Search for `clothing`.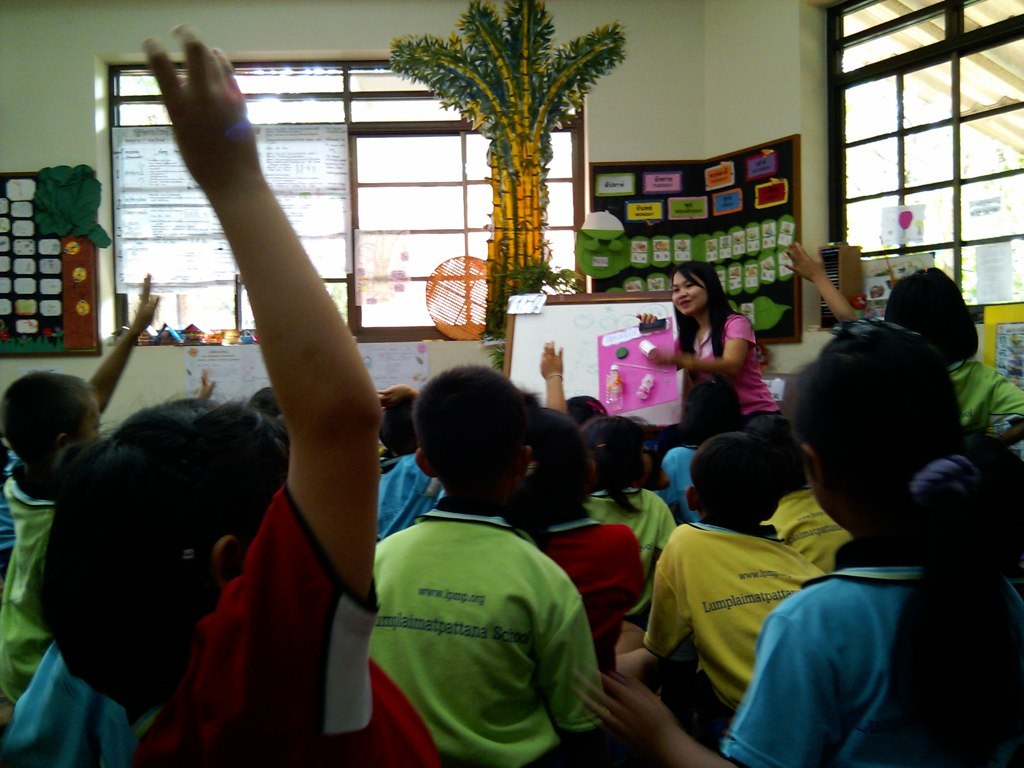
Found at box(944, 348, 1023, 444).
